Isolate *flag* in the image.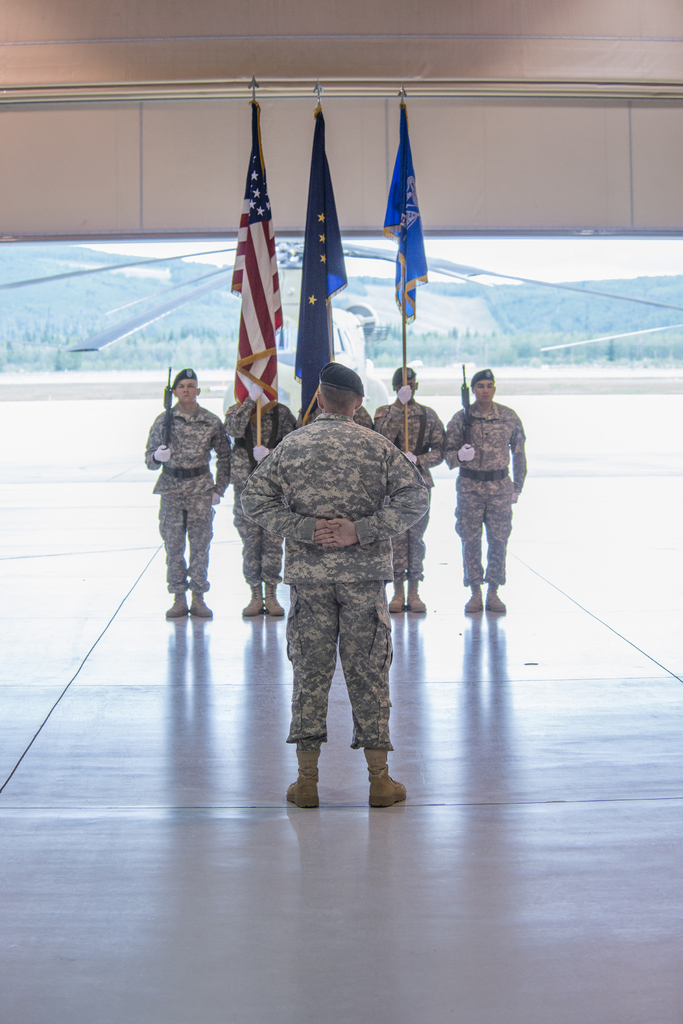
Isolated region: left=205, top=159, right=290, bottom=425.
